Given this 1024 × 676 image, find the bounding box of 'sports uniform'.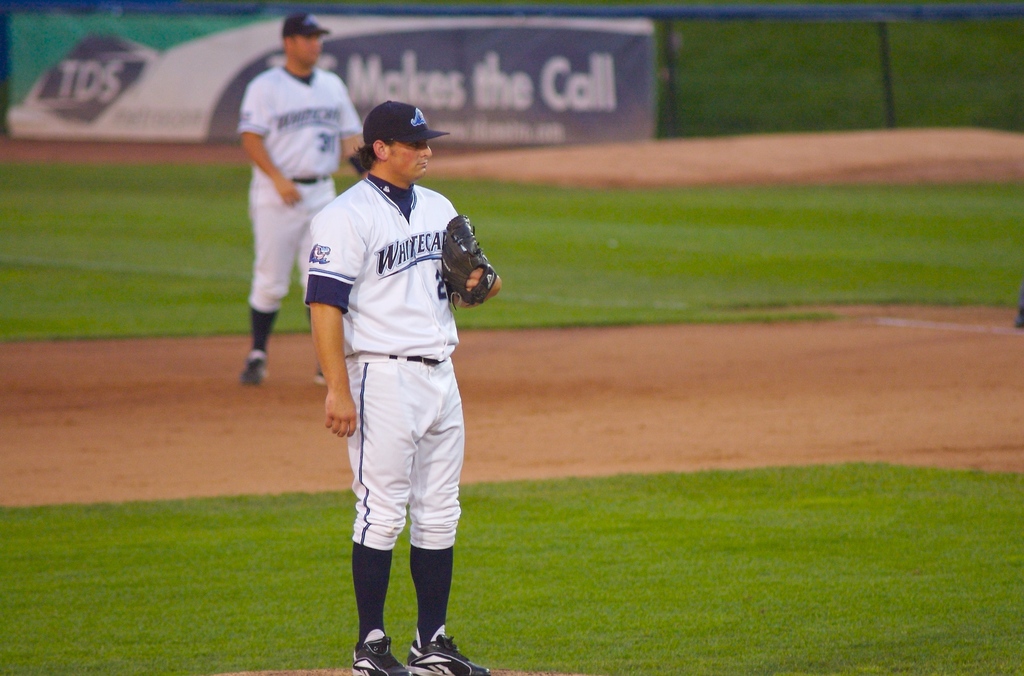
(x1=243, y1=51, x2=367, y2=323).
